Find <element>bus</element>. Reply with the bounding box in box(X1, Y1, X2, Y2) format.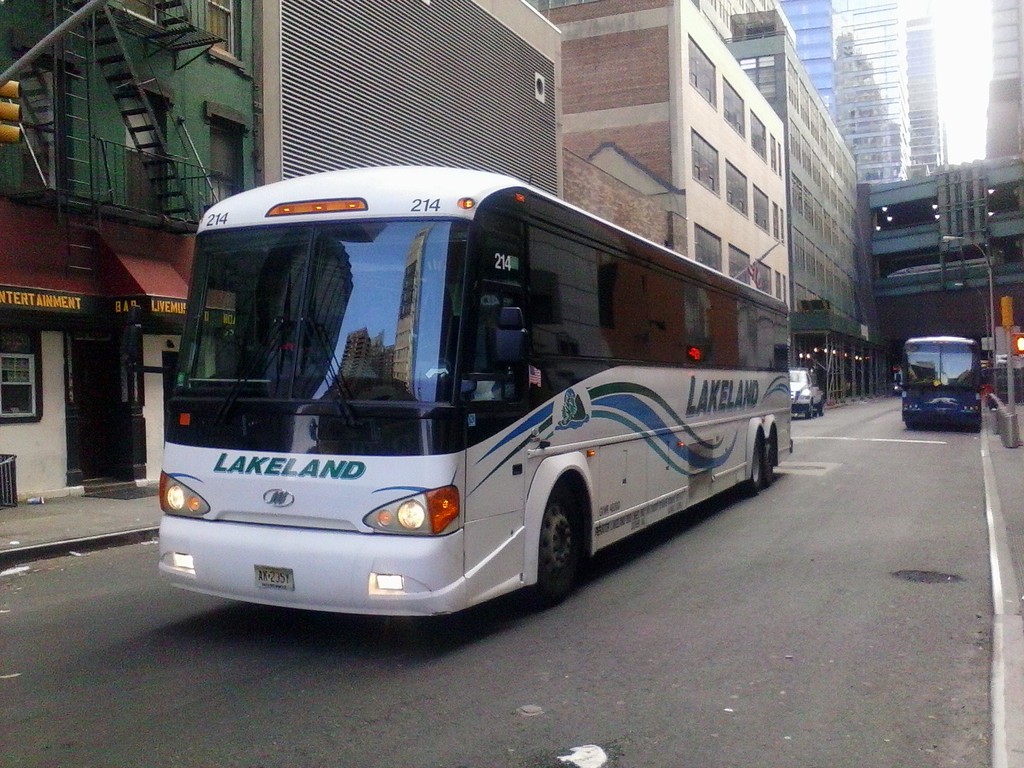
box(157, 163, 792, 614).
